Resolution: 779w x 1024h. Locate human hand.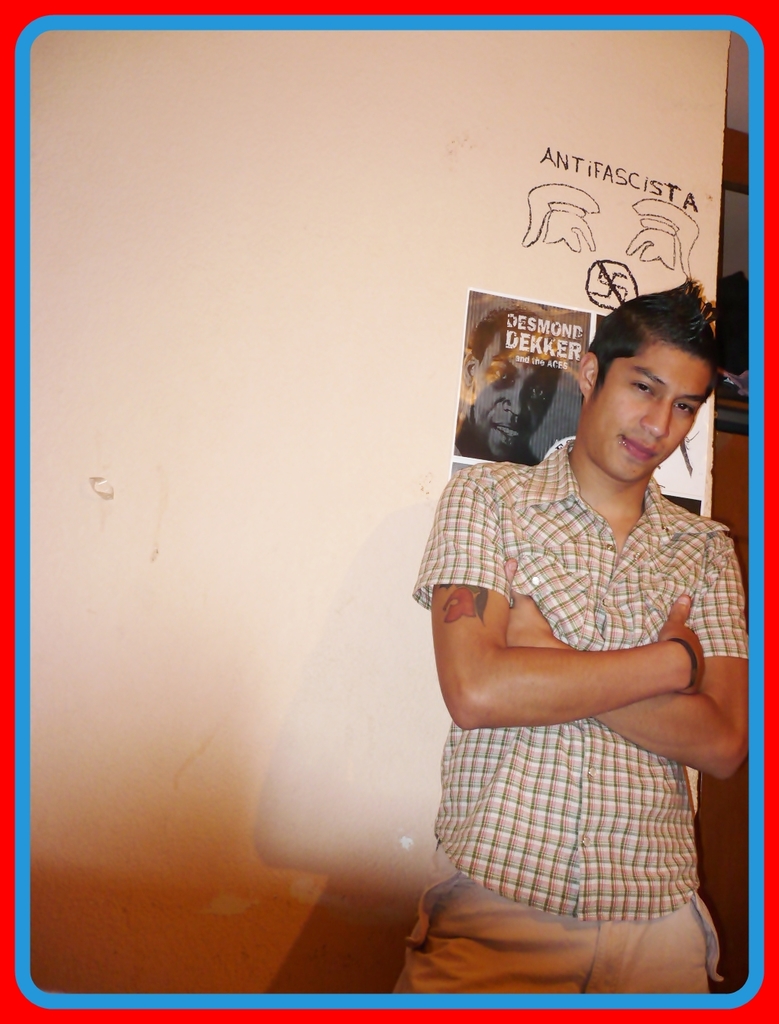
<bbox>503, 553, 555, 653</bbox>.
